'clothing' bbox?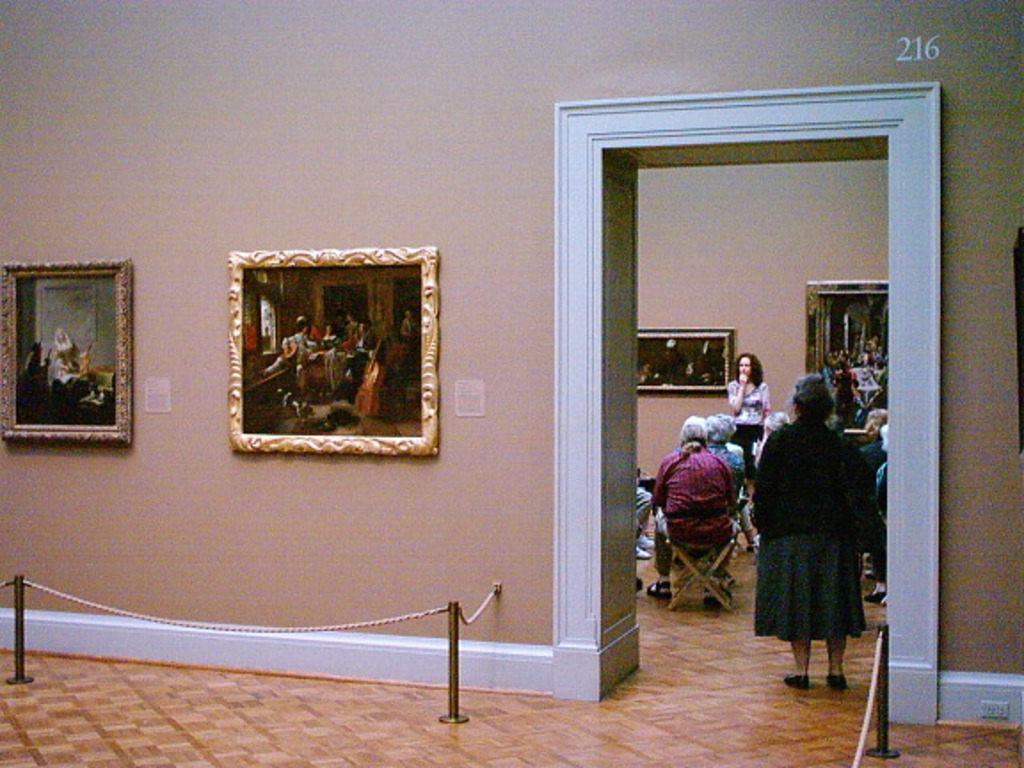
box(633, 487, 660, 537)
